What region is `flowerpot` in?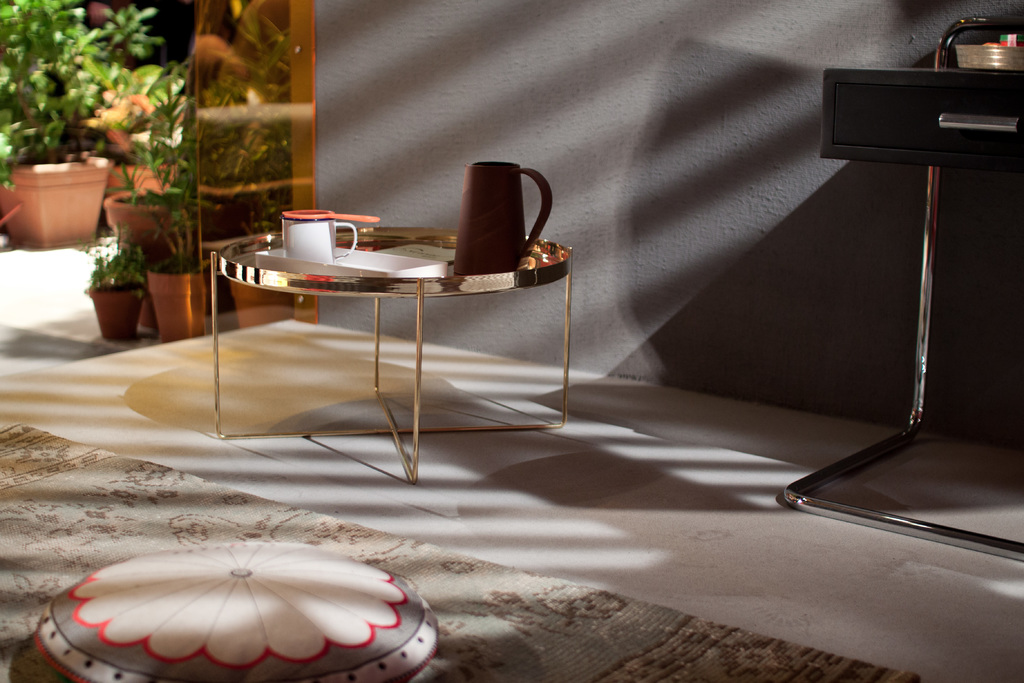
box(89, 283, 147, 342).
